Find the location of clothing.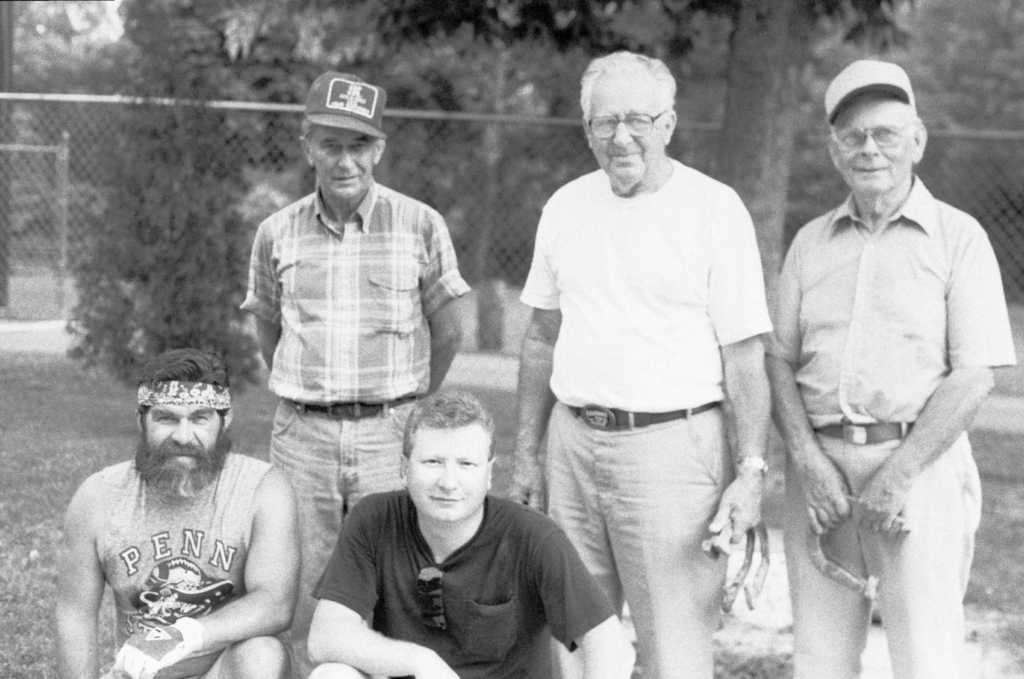
Location: box(521, 163, 772, 678).
